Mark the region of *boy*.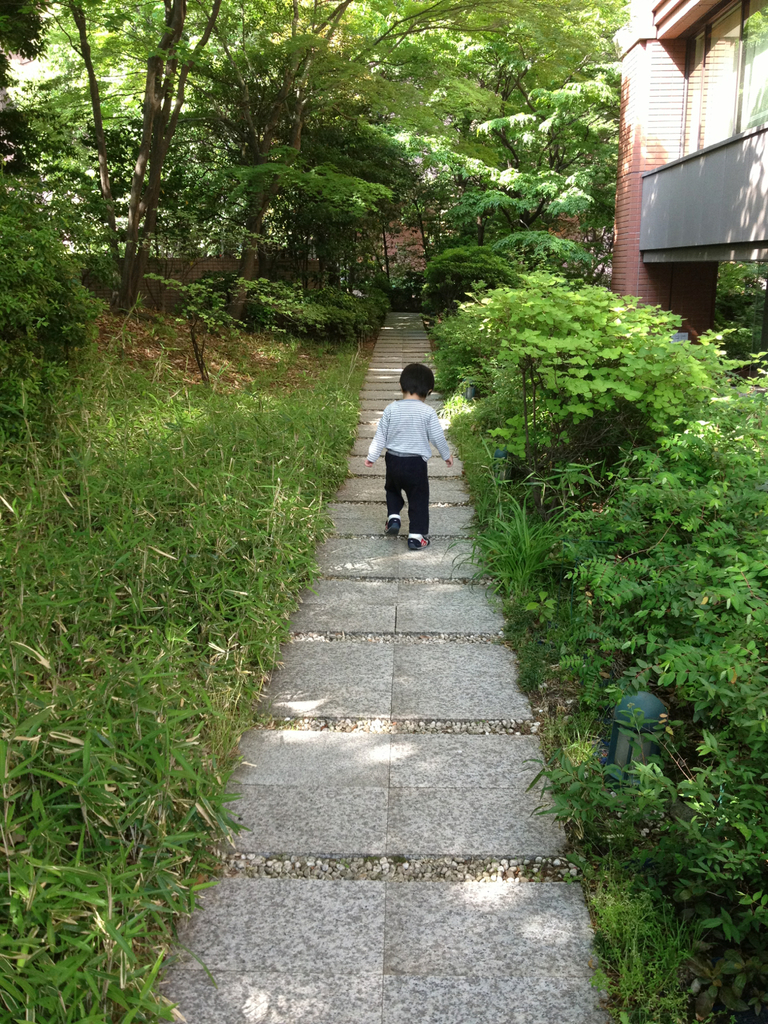
Region: {"x1": 363, "y1": 348, "x2": 467, "y2": 548}.
